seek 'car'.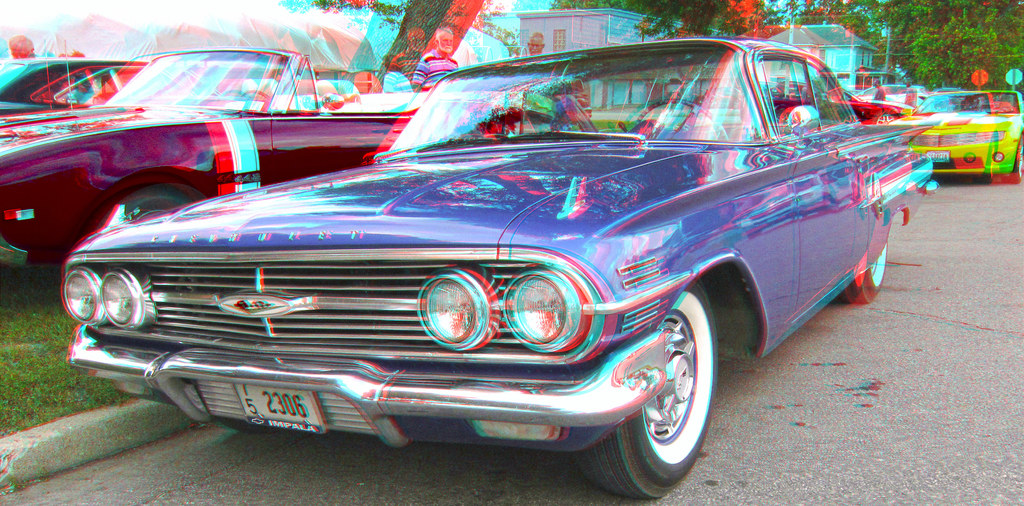
bbox=(69, 47, 929, 484).
